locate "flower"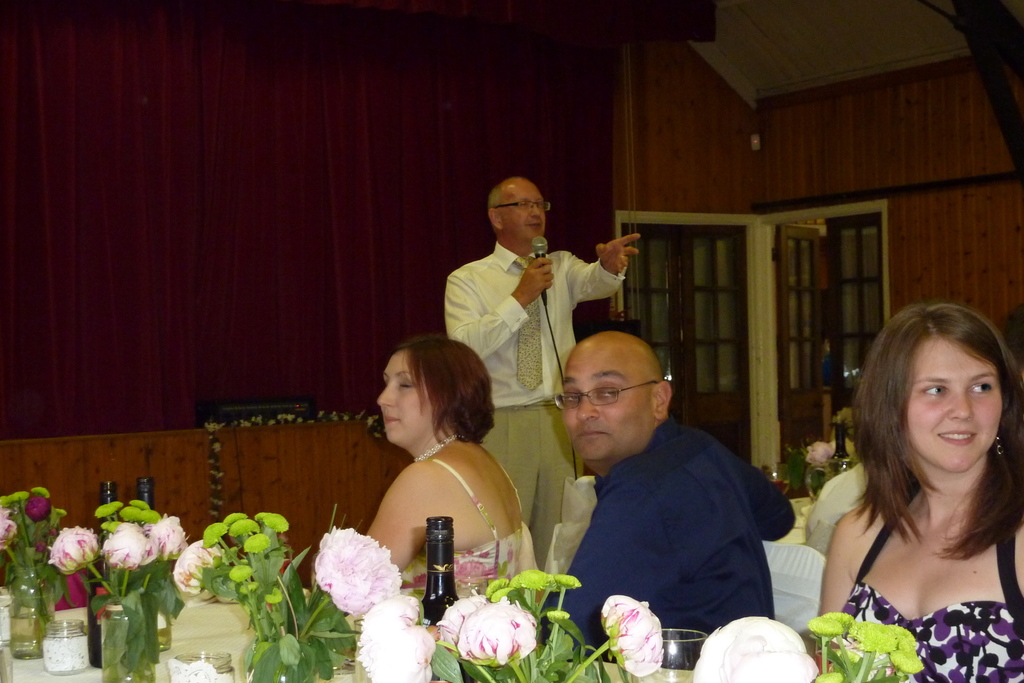
[360, 592, 419, 633]
